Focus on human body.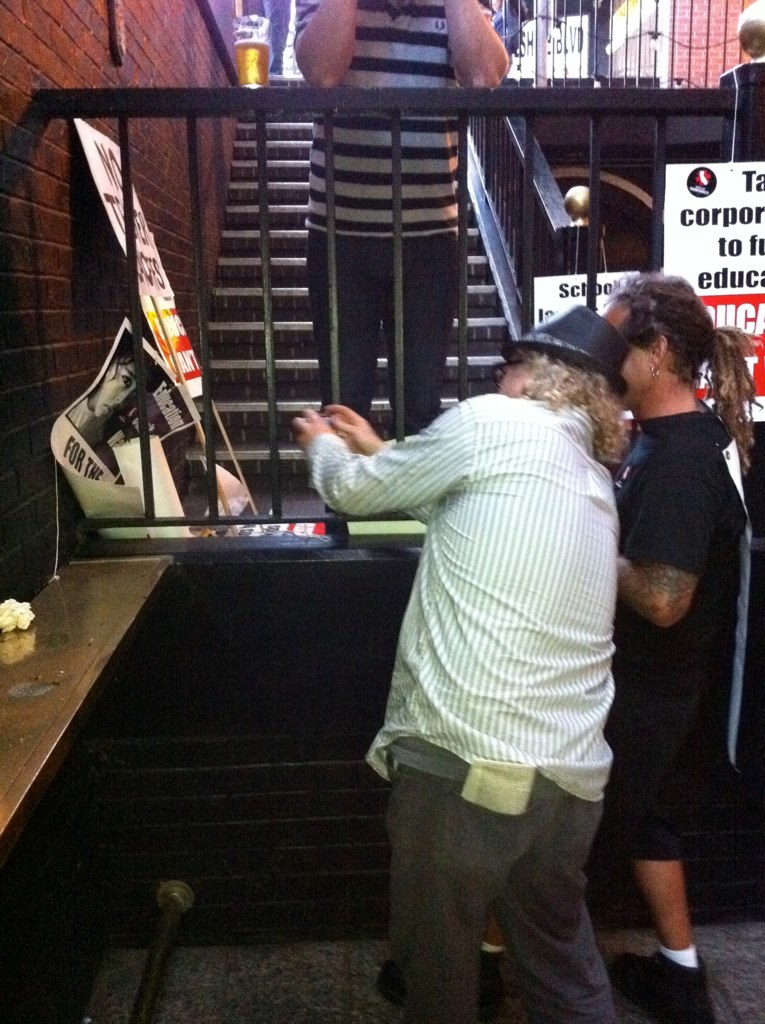
Focused at pyautogui.locateOnScreen(291, 299, 619, 1023).
